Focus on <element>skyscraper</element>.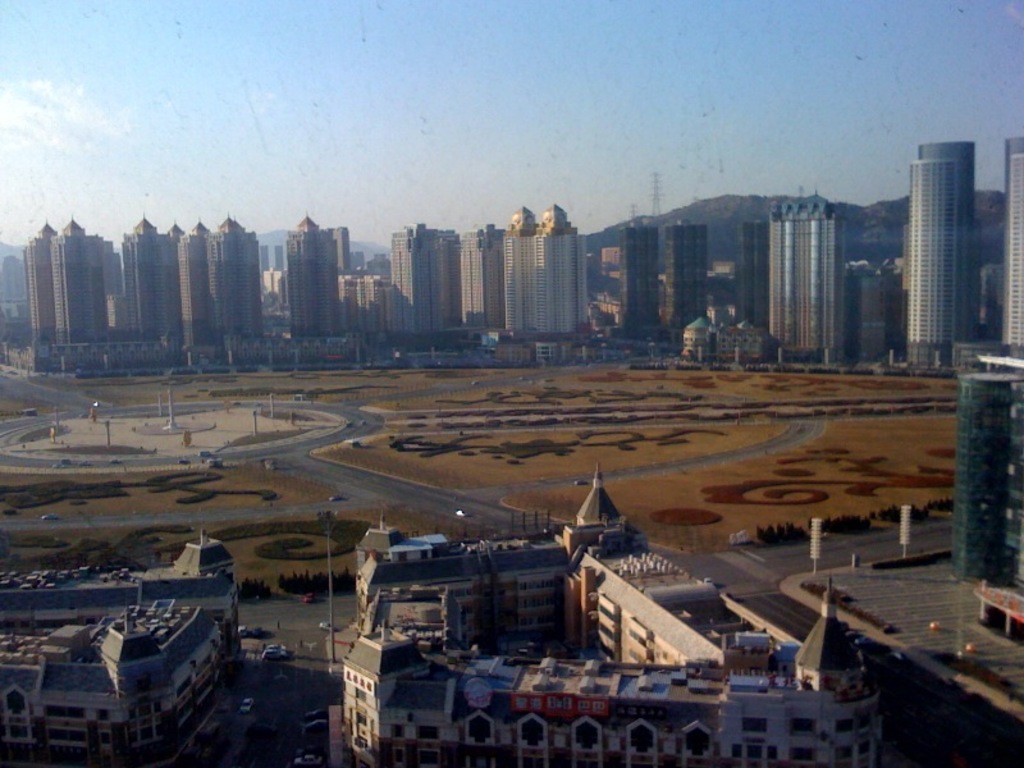
Focused at bbox=[887, 110, 1009, 376].
